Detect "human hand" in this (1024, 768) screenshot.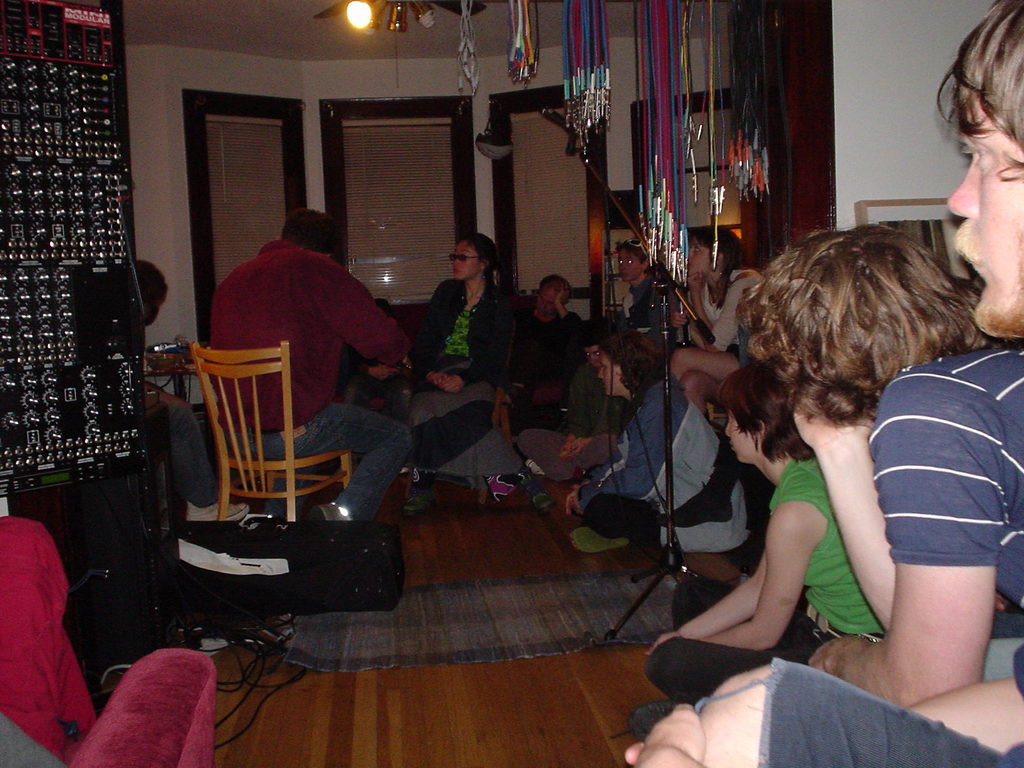
Detection: bbox=(624, 744, 642, 767).
